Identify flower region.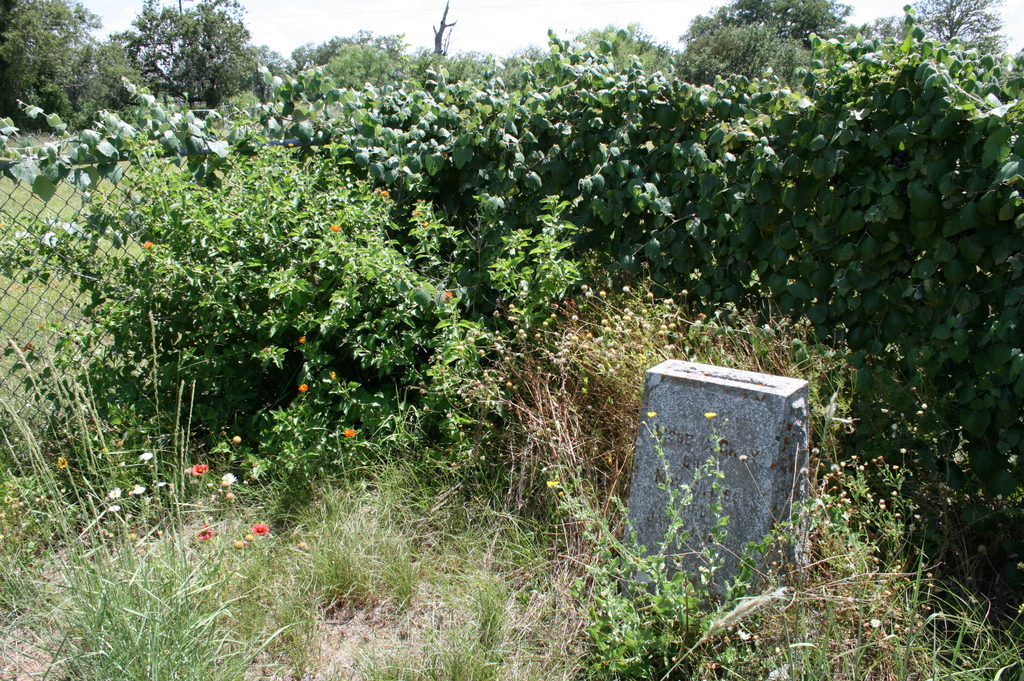
Region: [107, 485, 124, 498].
